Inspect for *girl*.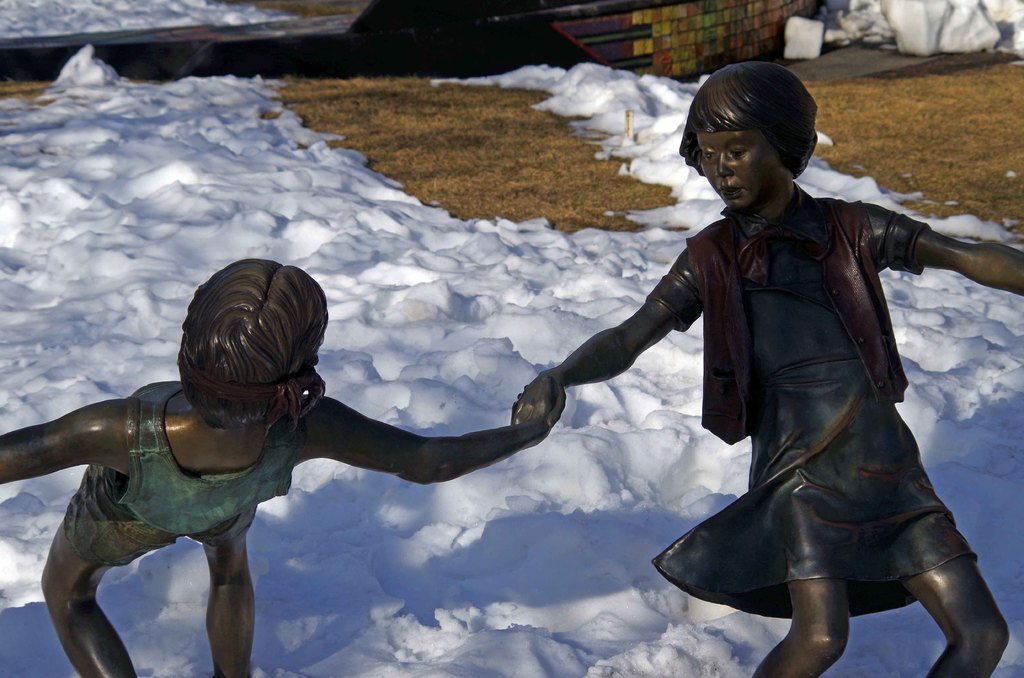
Inspection: l=512, t=63, r=1023, b=677.
